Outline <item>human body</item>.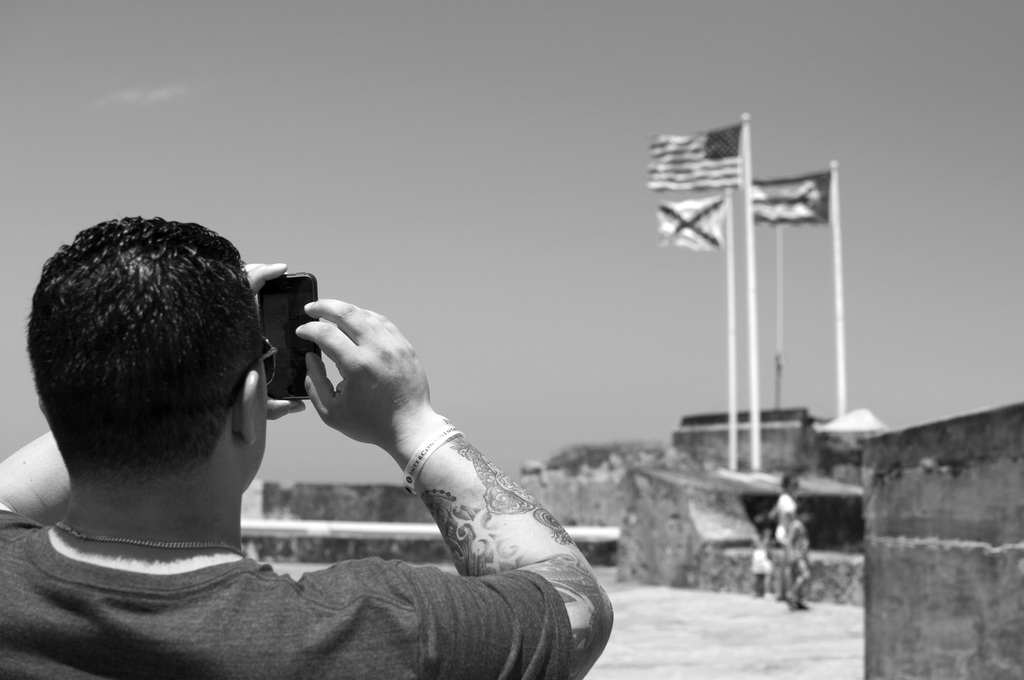
Outline: 747, 531, 774, 590.
